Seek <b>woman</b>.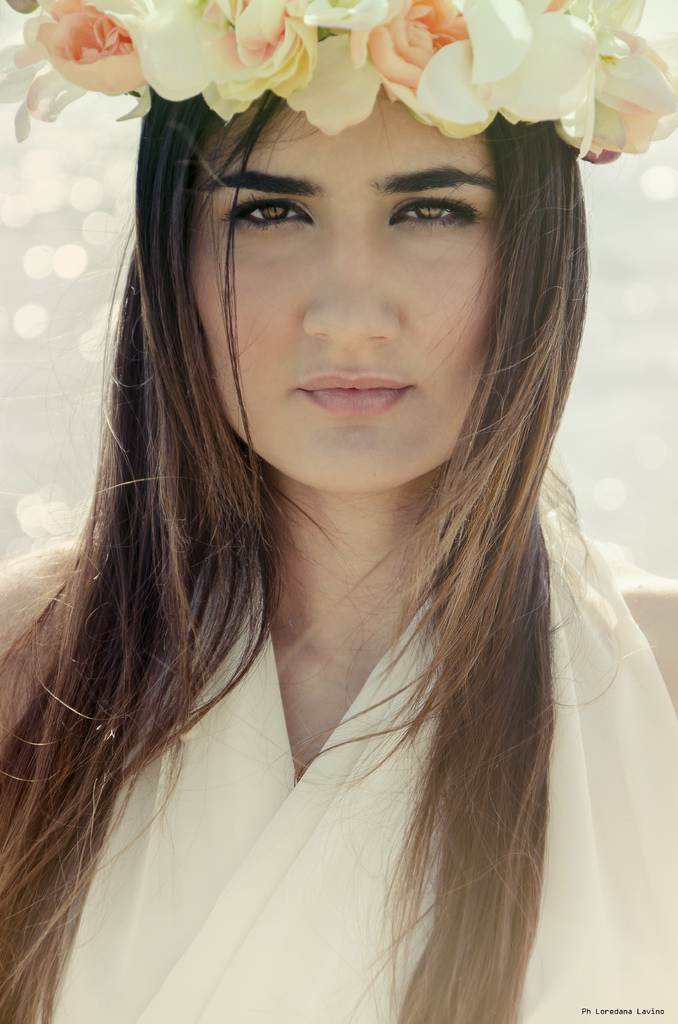
x1=0 y1=52 x2=654 y2=1023.
